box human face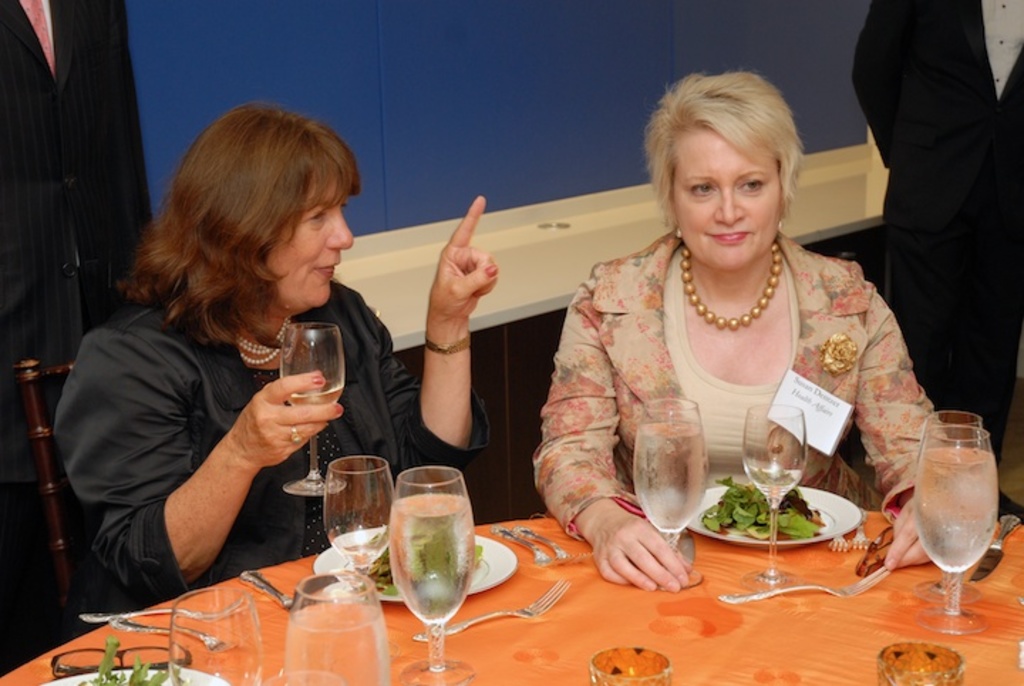
left=256, top=162, right=360, bottom=312
